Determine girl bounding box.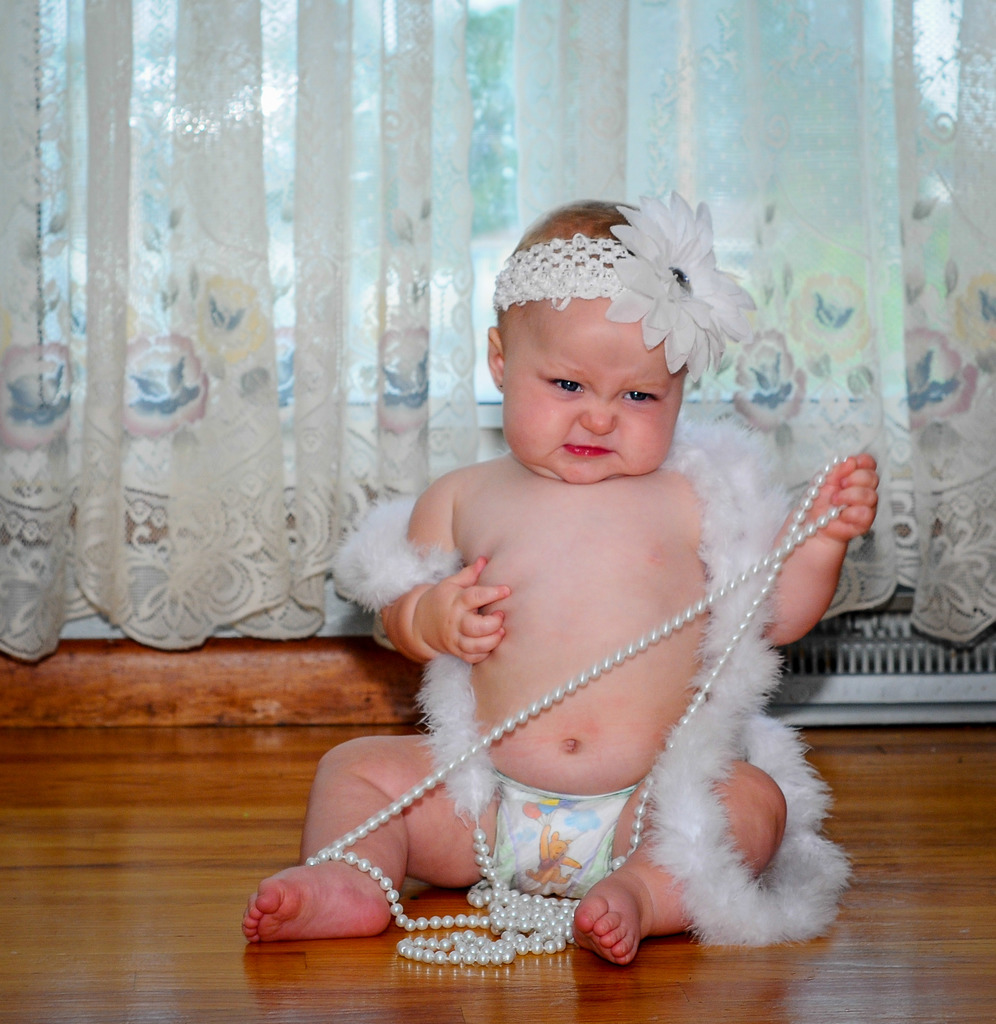
Determined: bbox(243, 190, 881, 968).
